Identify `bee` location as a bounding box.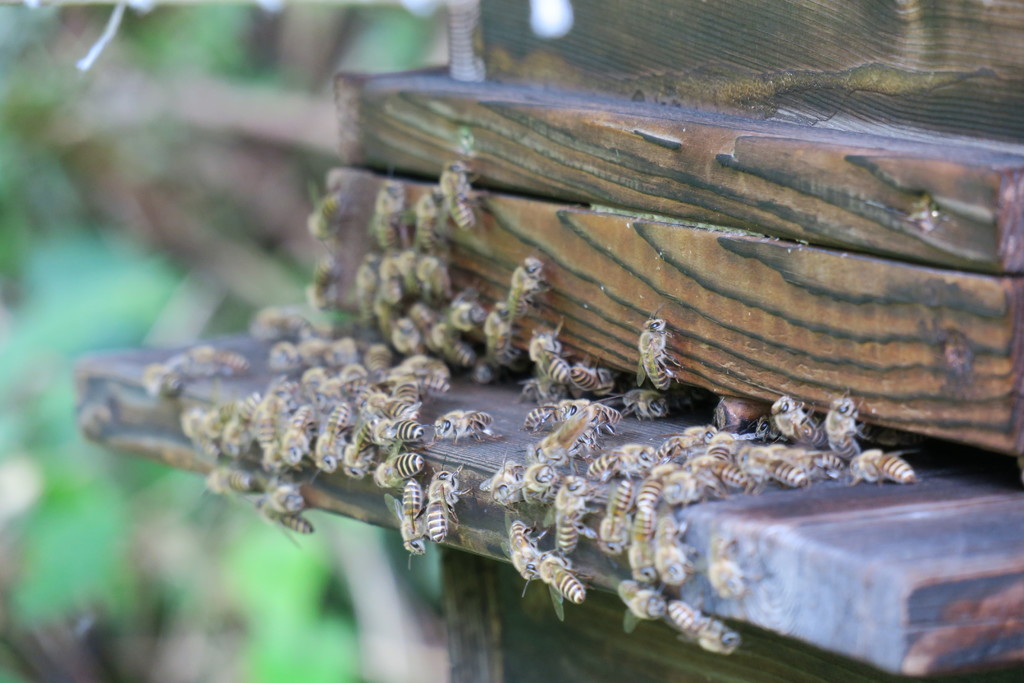
[417,261,465,310].
